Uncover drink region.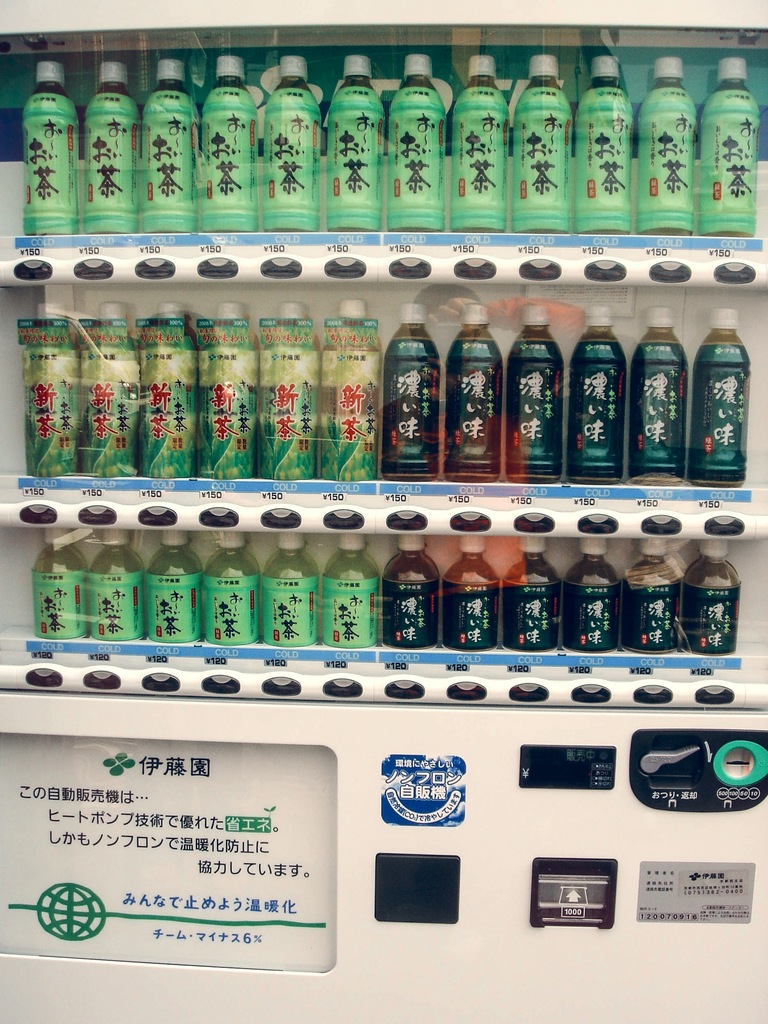
Uncovered: select_region(504, 526, 563, 650).
